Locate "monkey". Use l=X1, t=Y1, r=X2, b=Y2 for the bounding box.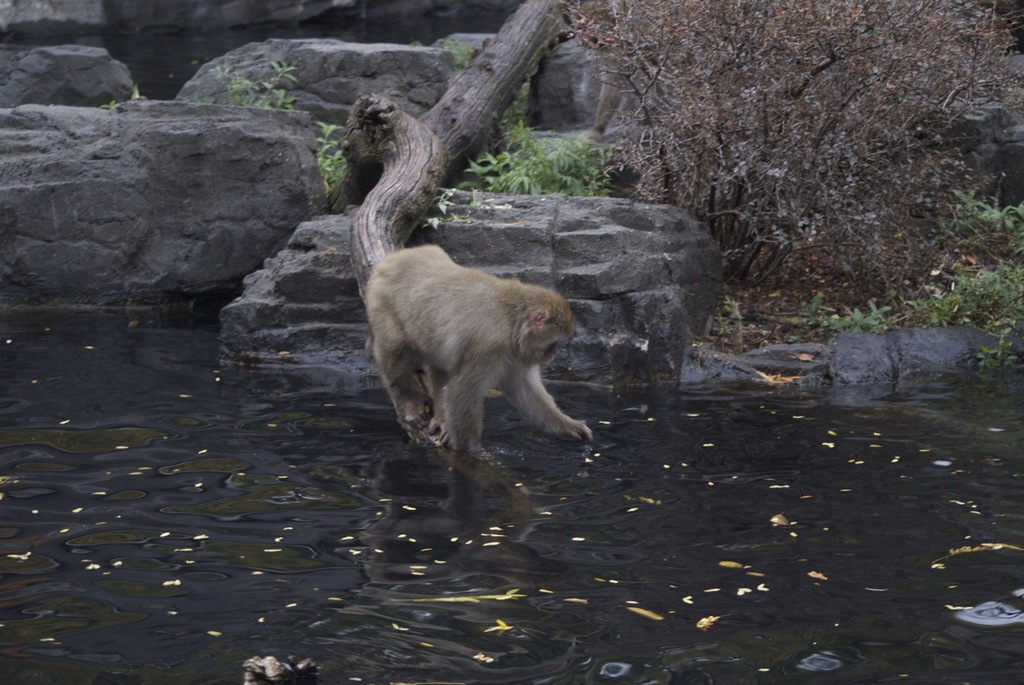
l=350, t=248, r=591, b=472.
